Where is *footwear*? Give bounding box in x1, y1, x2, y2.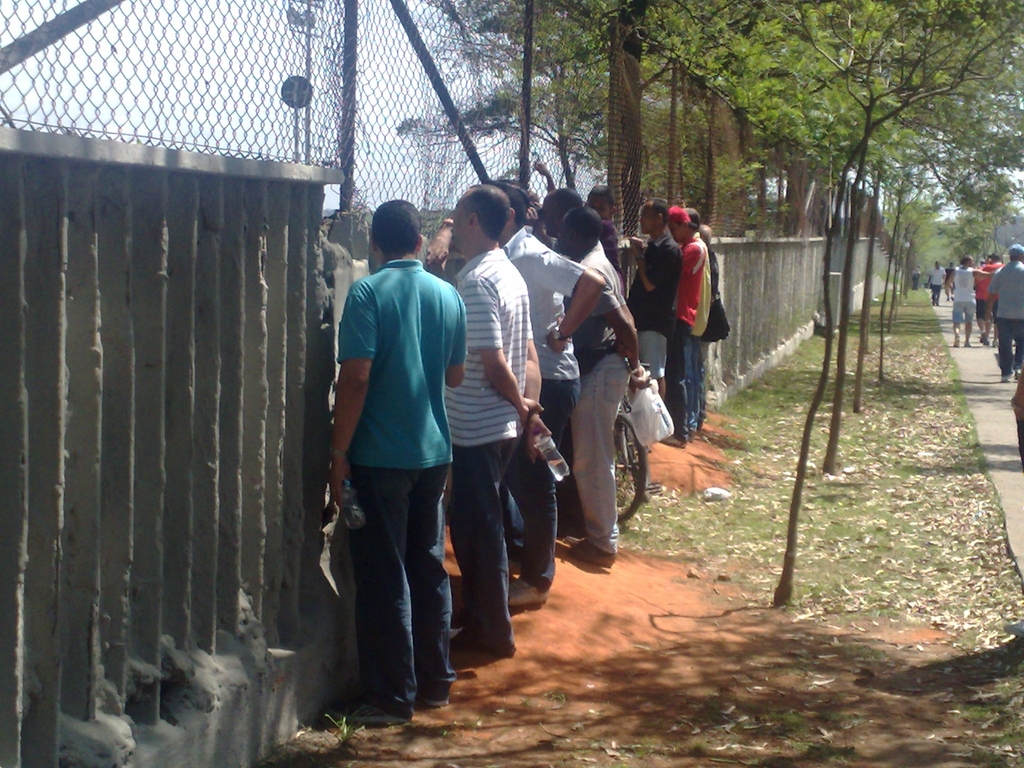
332, 696, 419, 723.
